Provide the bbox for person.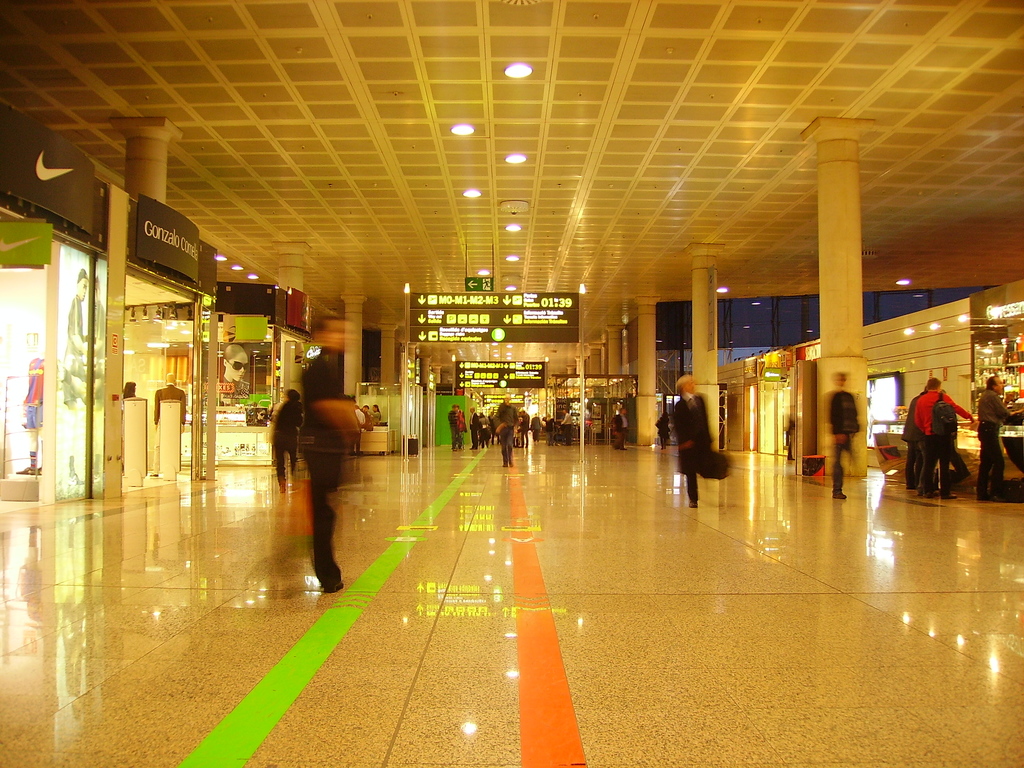
select_region(68, 266, 95, 369).
